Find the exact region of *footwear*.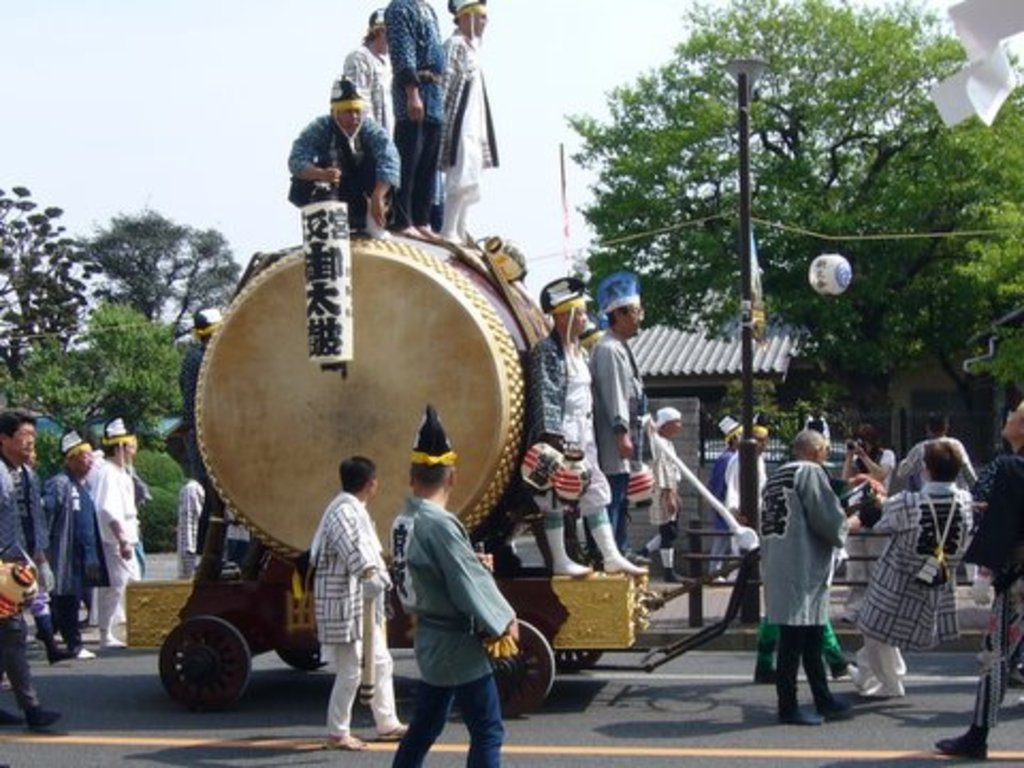
Exact region: box(930, 727, 983, 759).
